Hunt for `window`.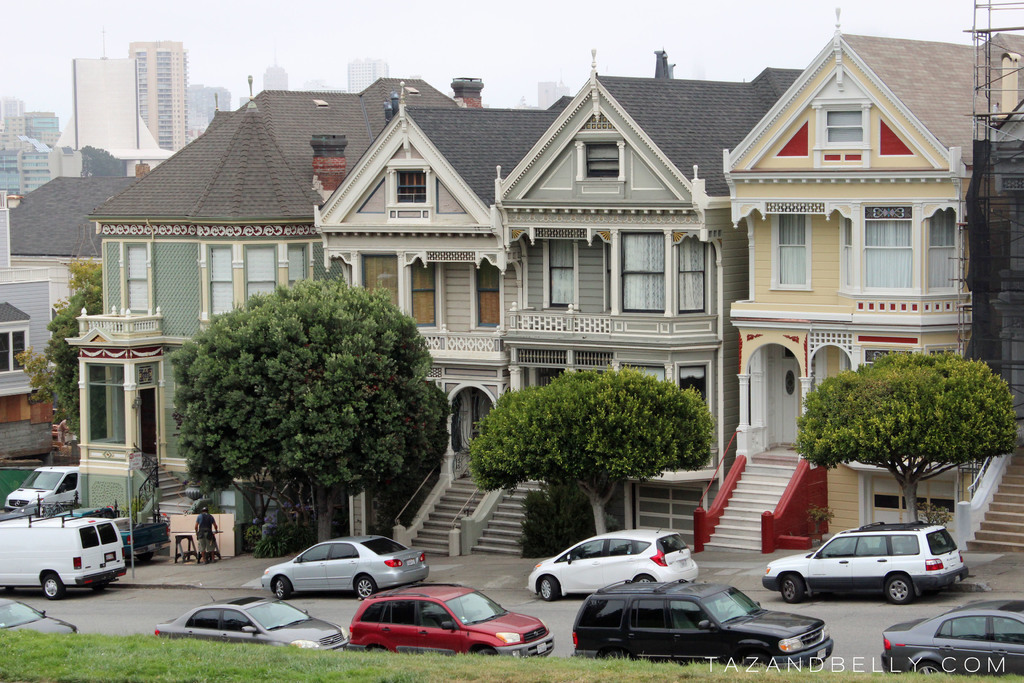
Hunted down at <region>125, 245, 154, 308</region>.
